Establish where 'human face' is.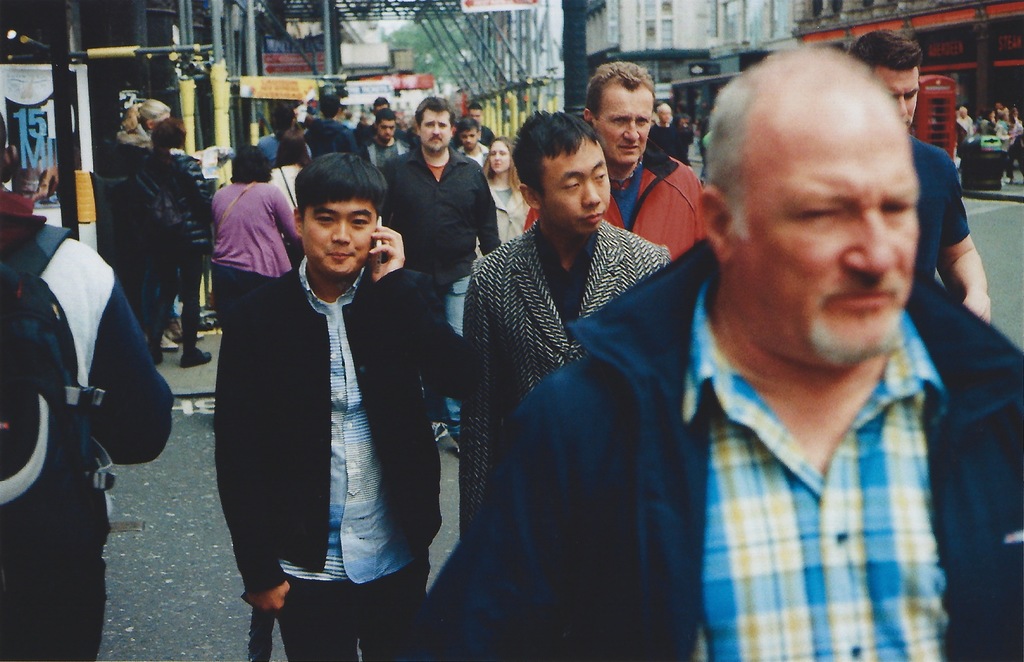
Established at crop(730, 119, 920, 373).
